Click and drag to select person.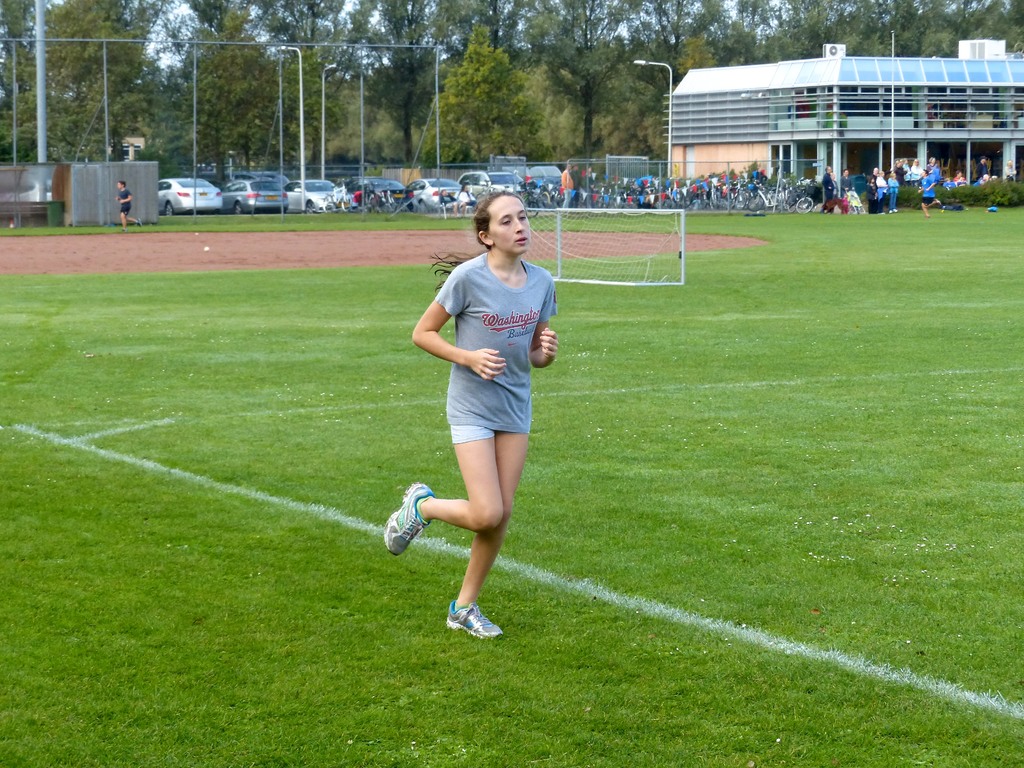
Selection: crop(830, 169, 838, 200).
